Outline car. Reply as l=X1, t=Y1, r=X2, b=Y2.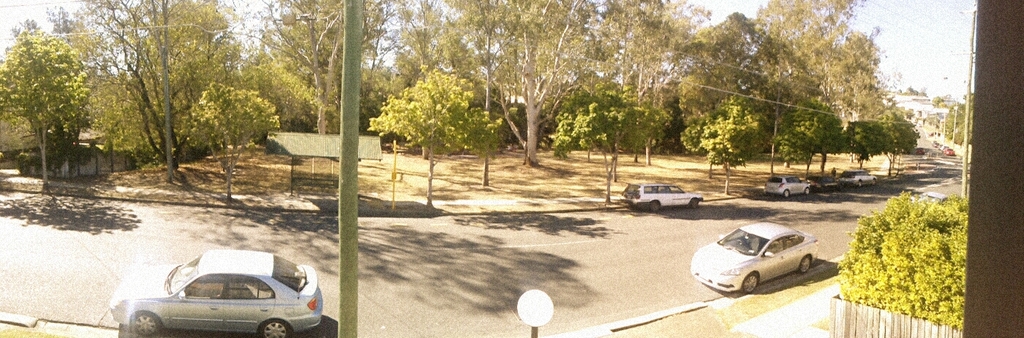
l=620, t=181, r=701, b=206.
